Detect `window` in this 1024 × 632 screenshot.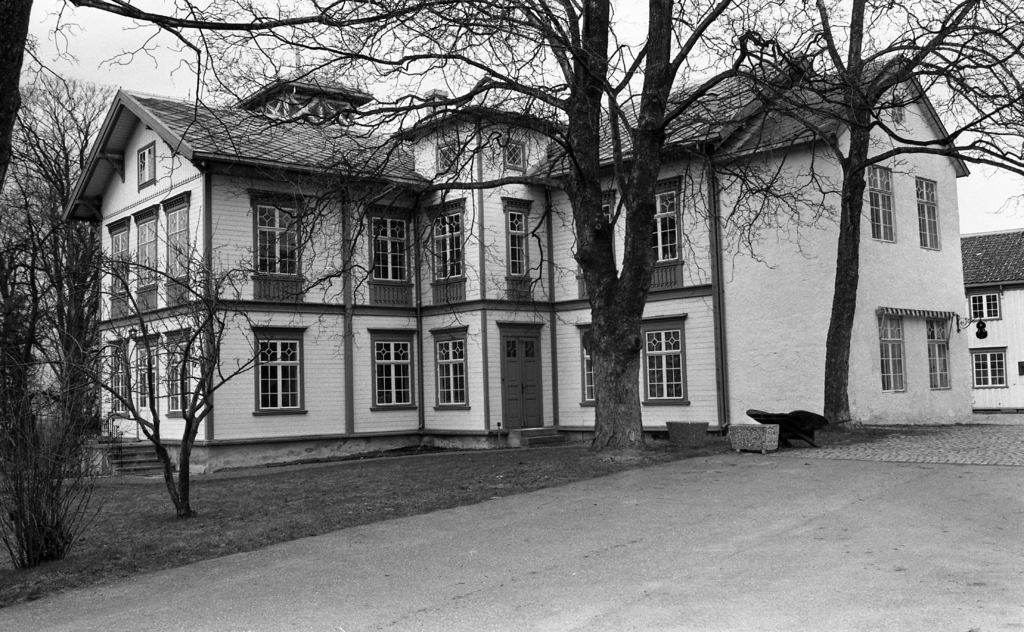
Detection: (575,330,620,404).
